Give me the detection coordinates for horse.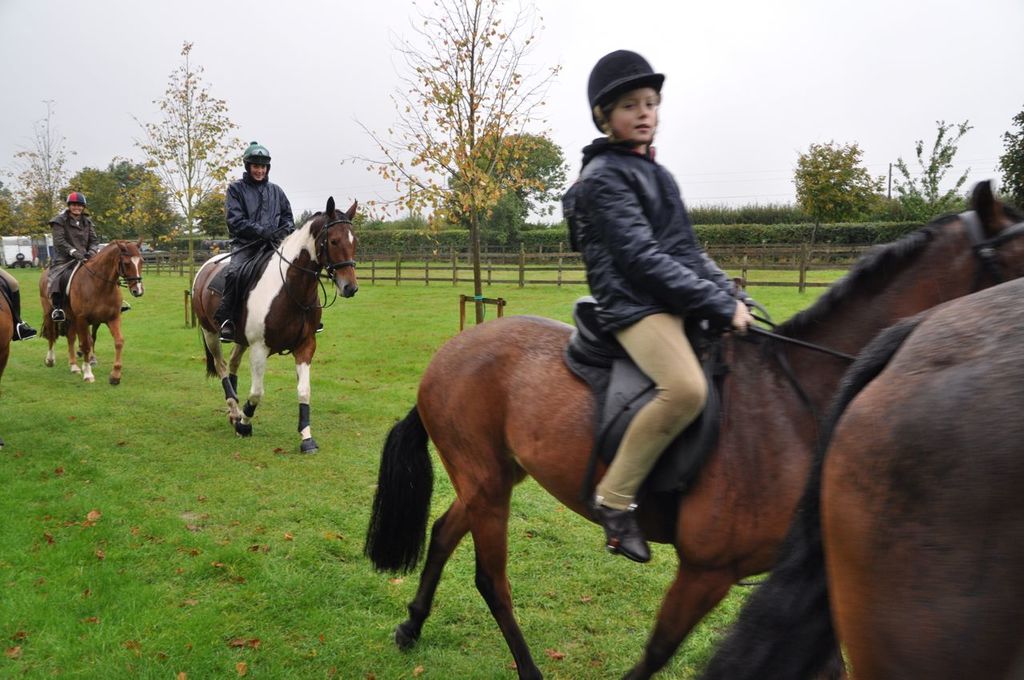
[361,176,1023,679].
